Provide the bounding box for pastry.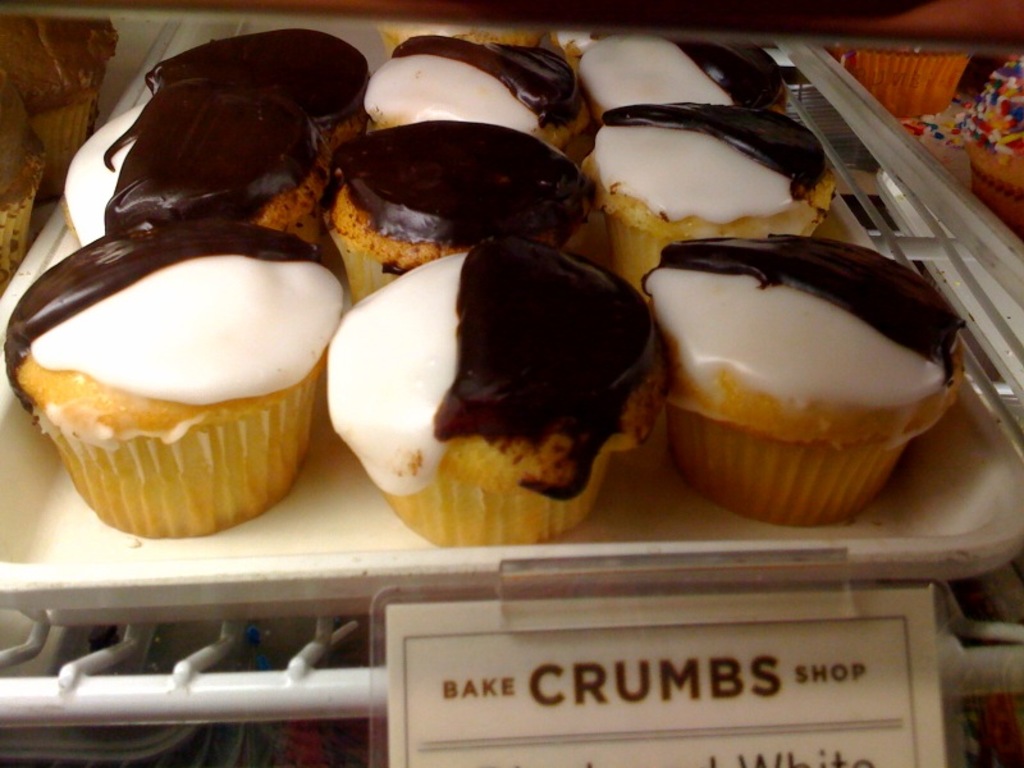
box(586, 101, 842, 297).
